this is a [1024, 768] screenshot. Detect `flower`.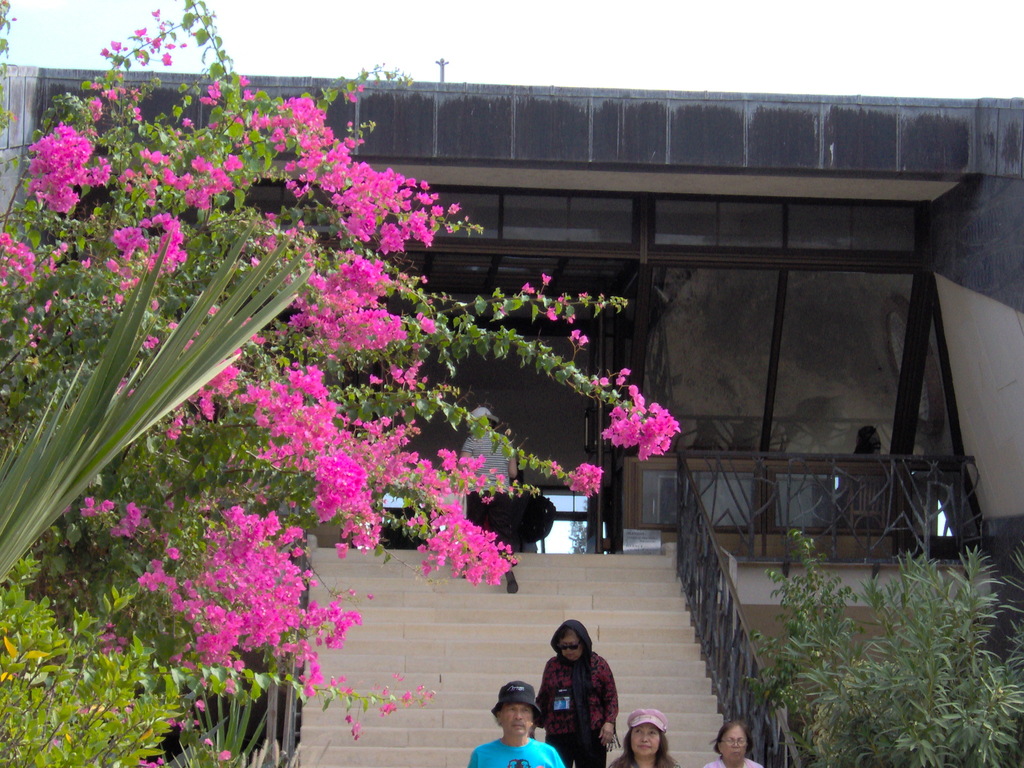
bbox=[377, 696, 397, 716].
